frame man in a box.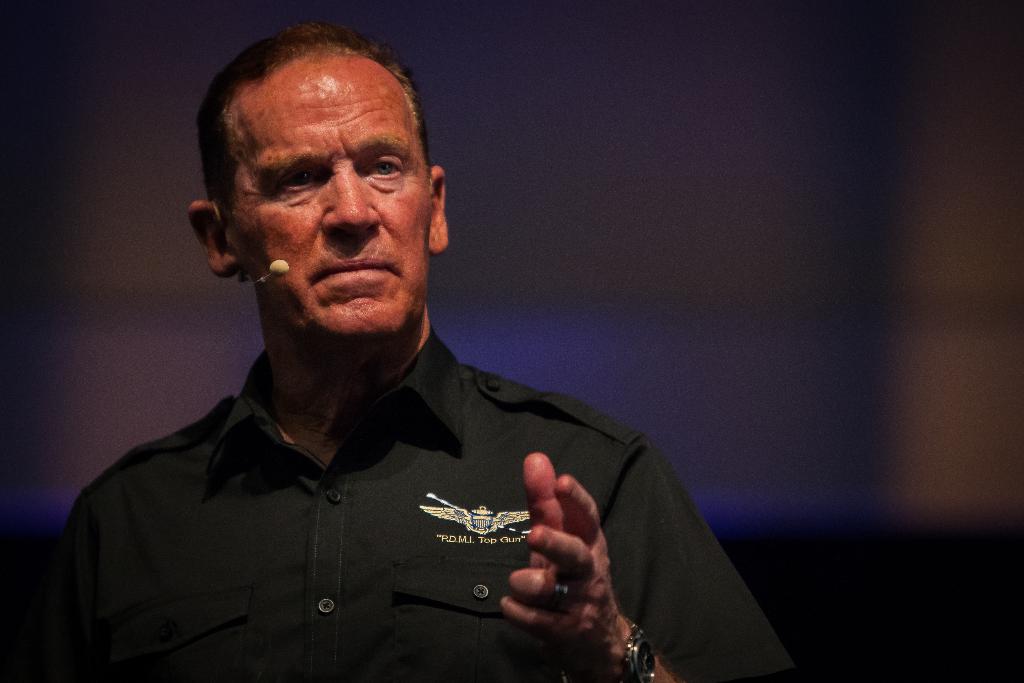
(99, 40, 757, 682).
